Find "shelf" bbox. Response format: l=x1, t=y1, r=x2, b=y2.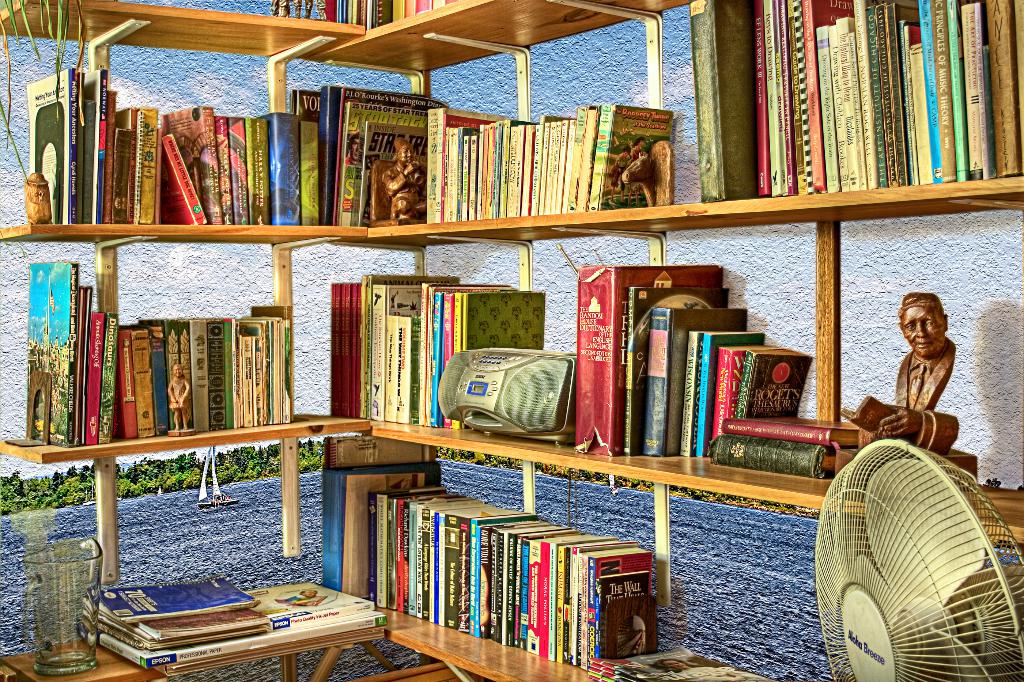
l=0, t=569, r=394, b=681.
